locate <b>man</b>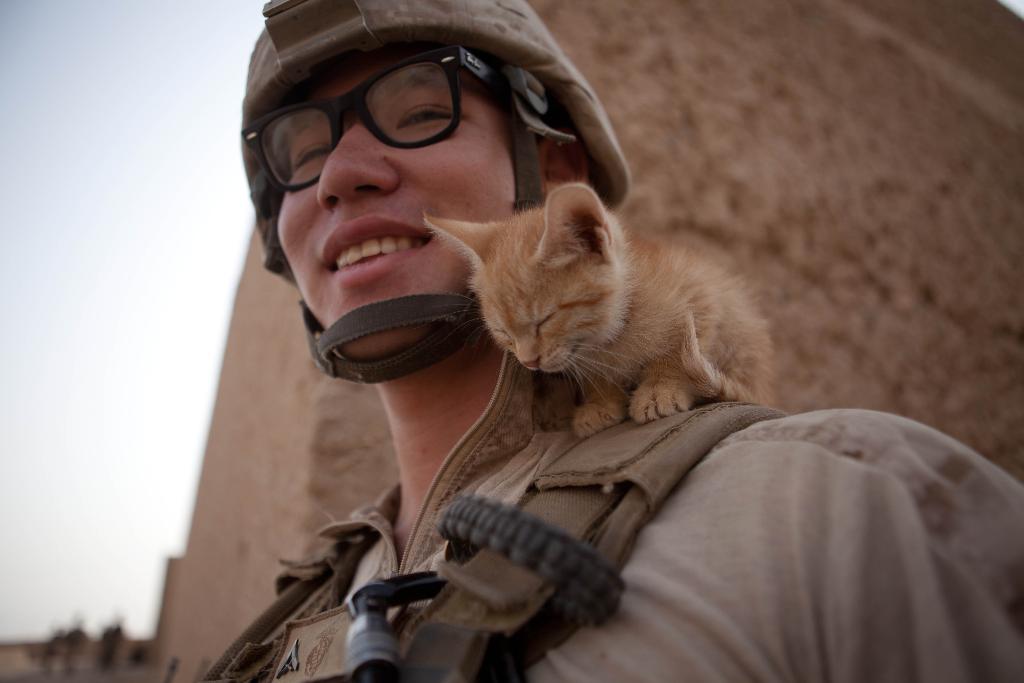
region(198, 0, 1023, 682)
